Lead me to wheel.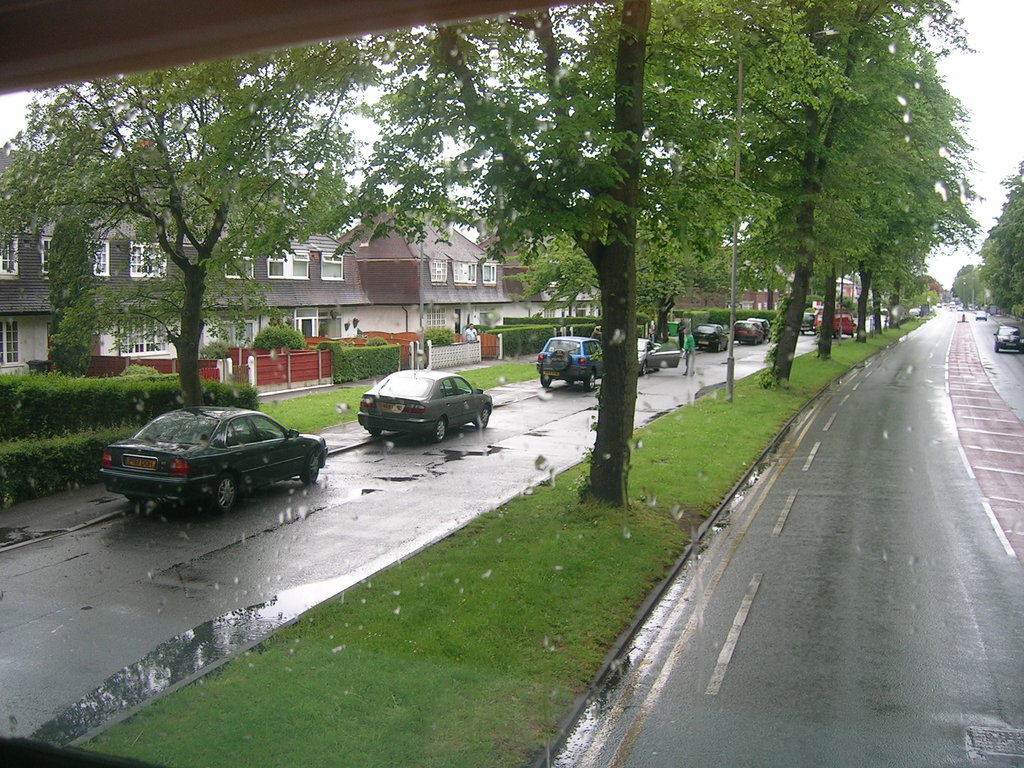
Lead to left=431, top=420, right=445, bottom=443.
